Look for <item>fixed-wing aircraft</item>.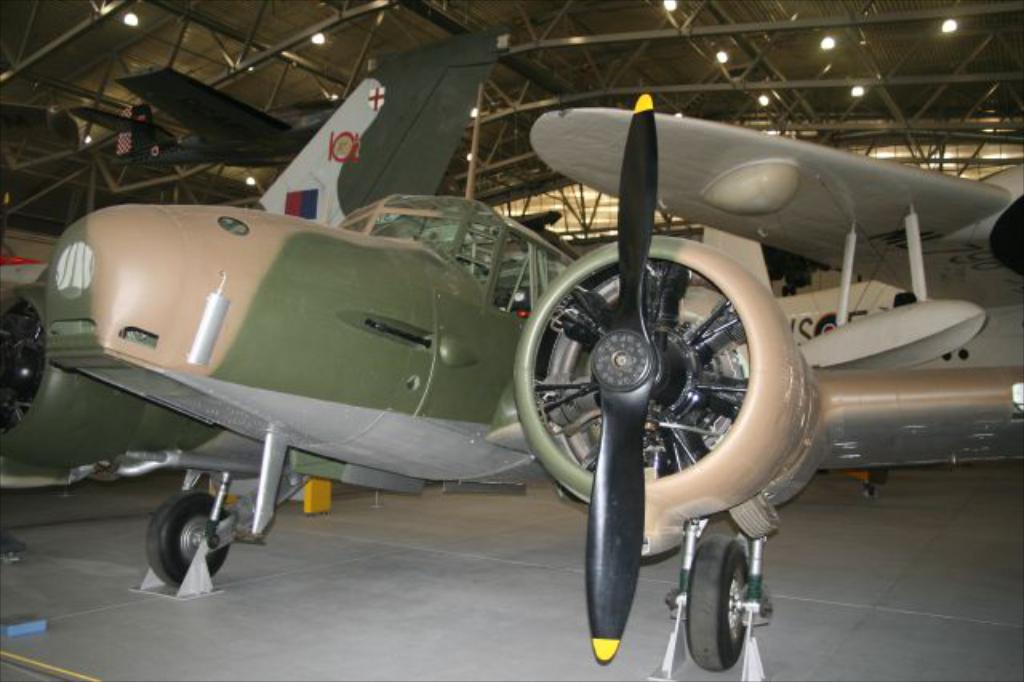
Found: BBox(61, 61, 346, 162).
